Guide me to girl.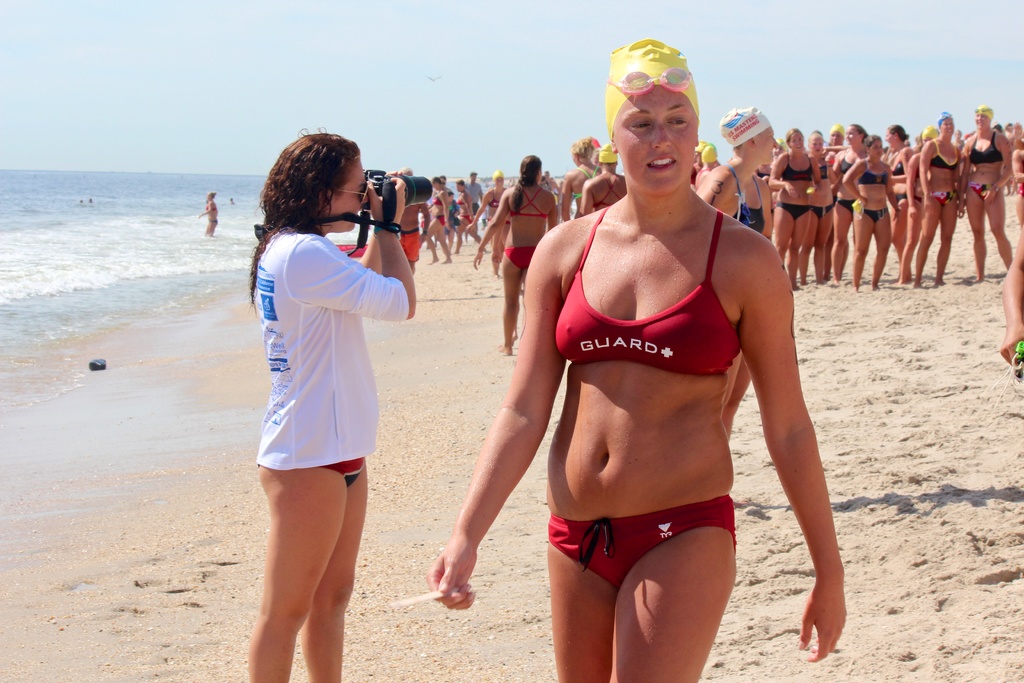
Guidance: (x1=431, y1=38, x2=850, y2=682).
